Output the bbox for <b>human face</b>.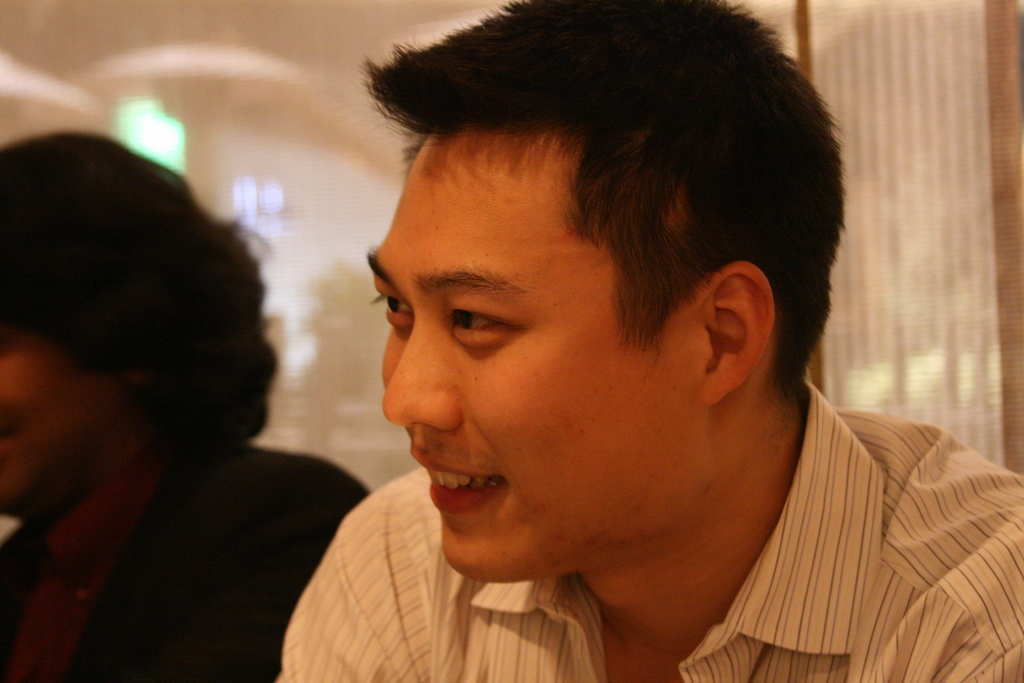
rect(0, 306, 124, 512).
